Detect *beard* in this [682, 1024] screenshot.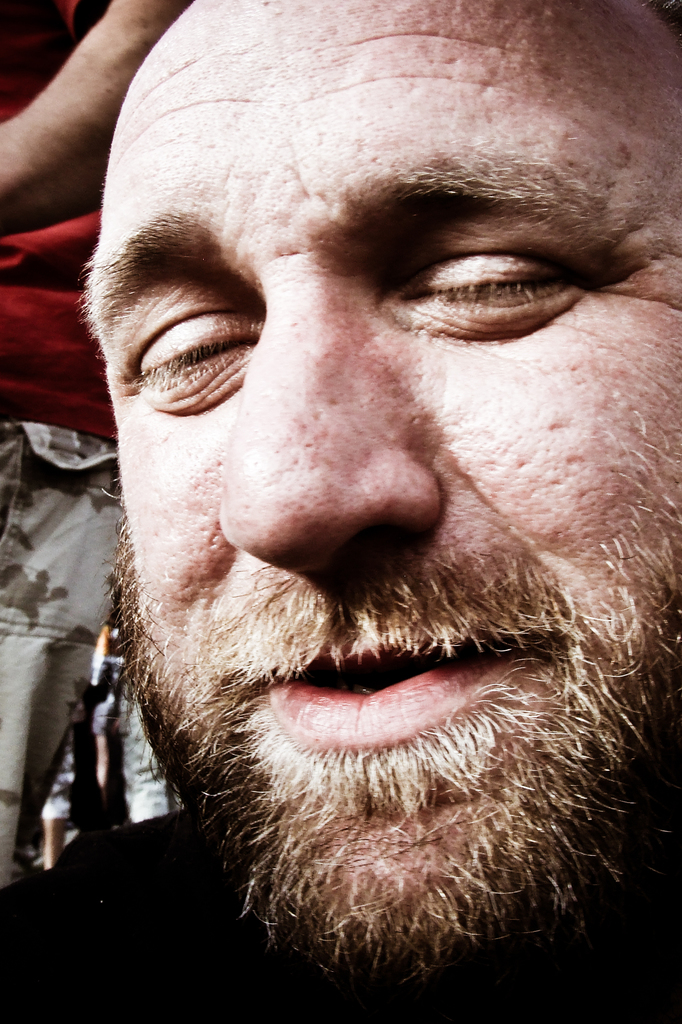
Detection: pyautogui.locateOnScreen(101, 280, 681, 1023).
